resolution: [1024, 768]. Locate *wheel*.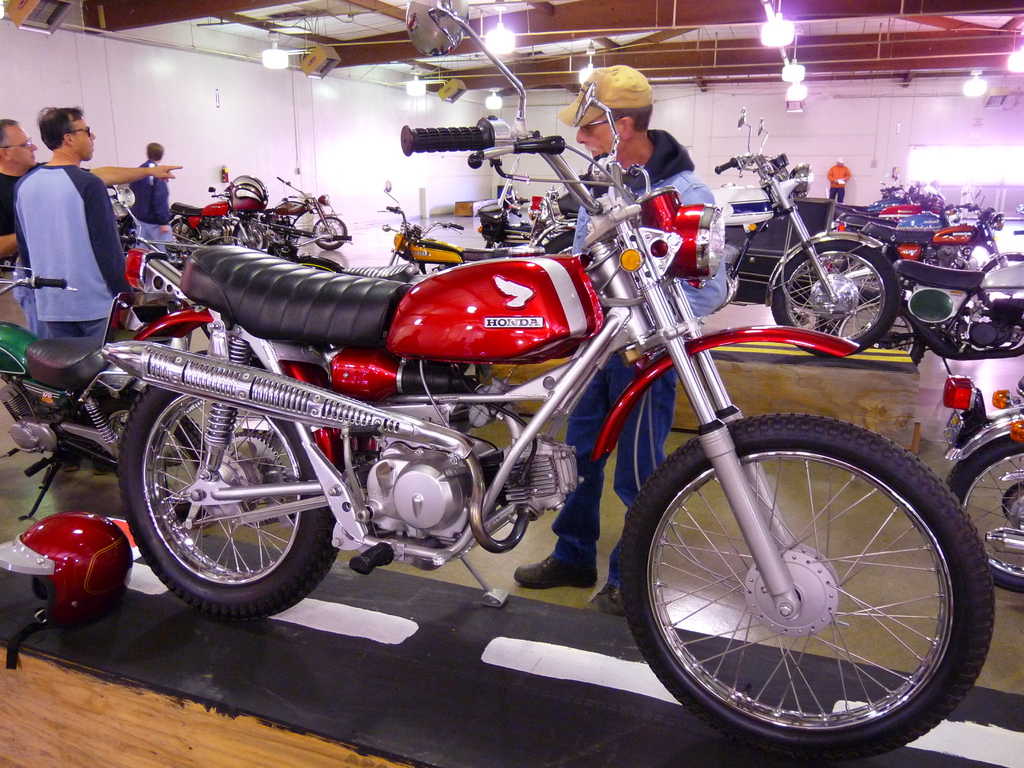
x1=627, y1=416, x2=986, y2=742.
